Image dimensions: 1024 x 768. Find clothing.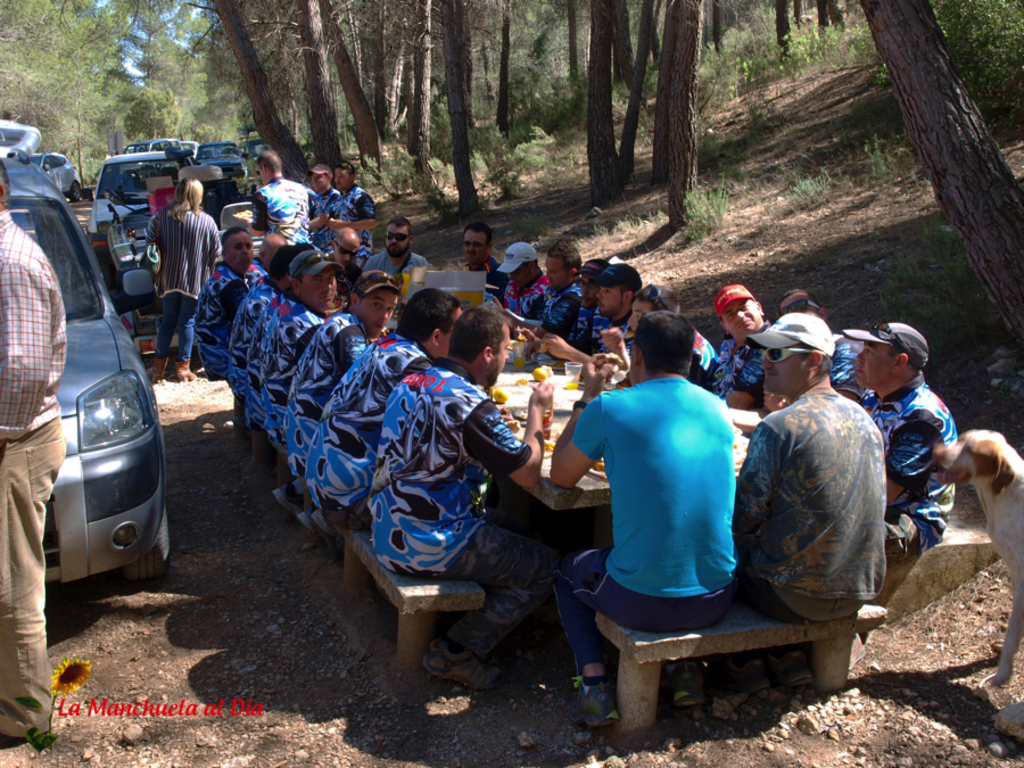
[308,185,339,240].
